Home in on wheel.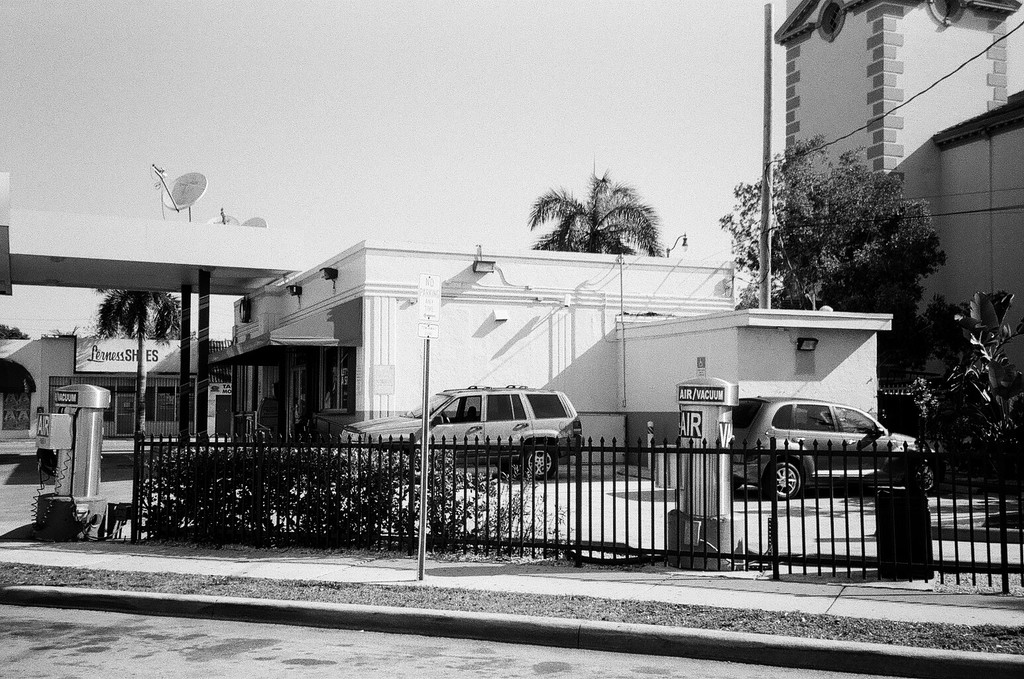
Homed in at locate(766, 453, 806, 494).
